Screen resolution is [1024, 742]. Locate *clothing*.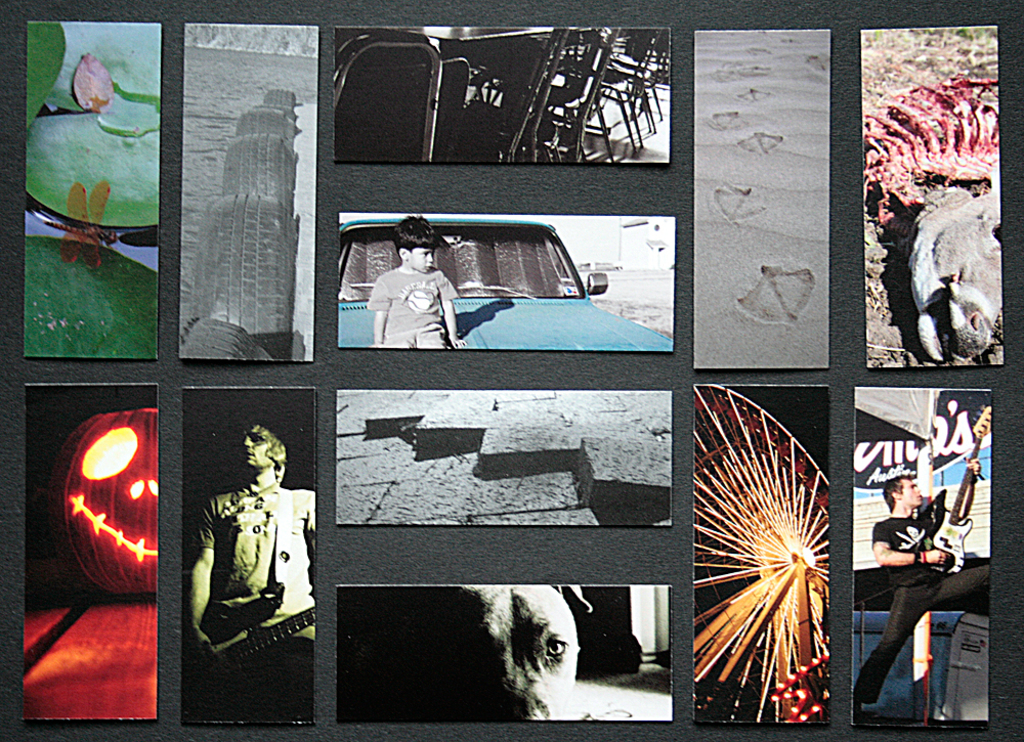
bbox(197, 477, 318, 638).
